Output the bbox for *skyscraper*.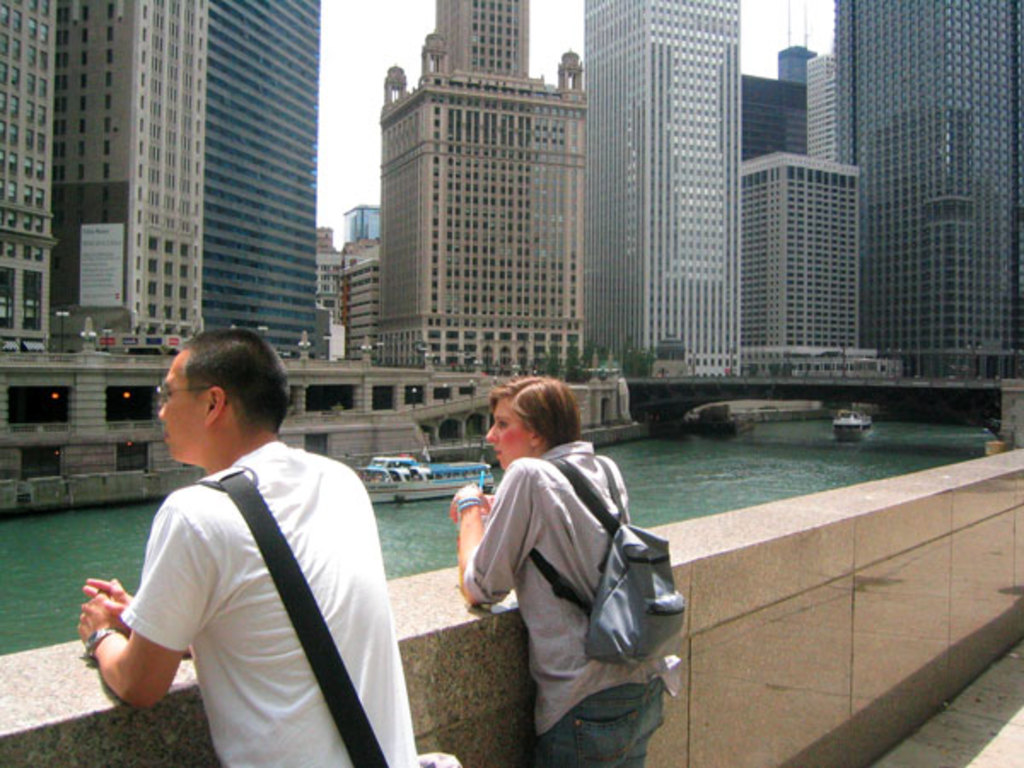
836,0,1022,374.
